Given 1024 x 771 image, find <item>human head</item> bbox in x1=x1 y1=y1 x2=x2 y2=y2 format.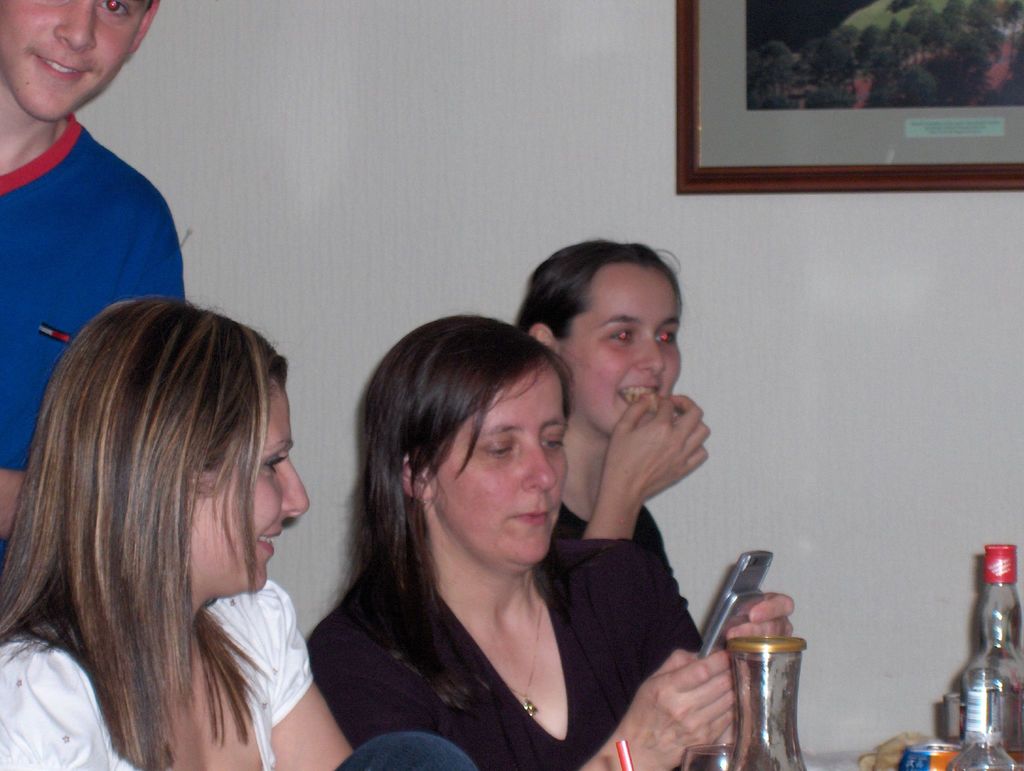
x1=0 y1=0 x2=161 y2=122.
